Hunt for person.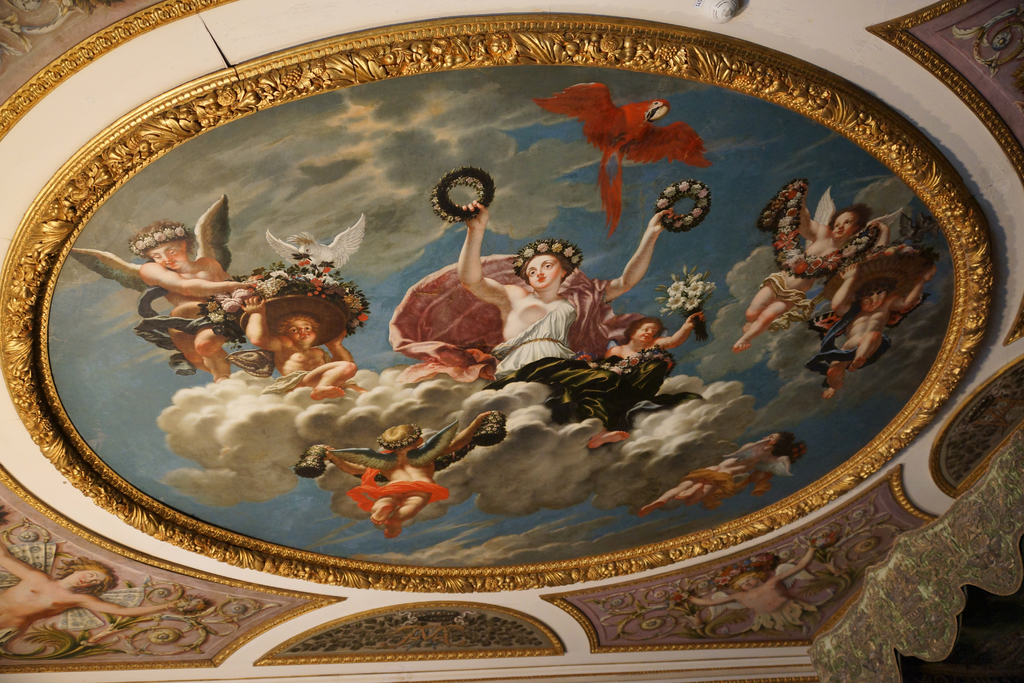
Hunted down at locate(732, 178, 890, 352).
